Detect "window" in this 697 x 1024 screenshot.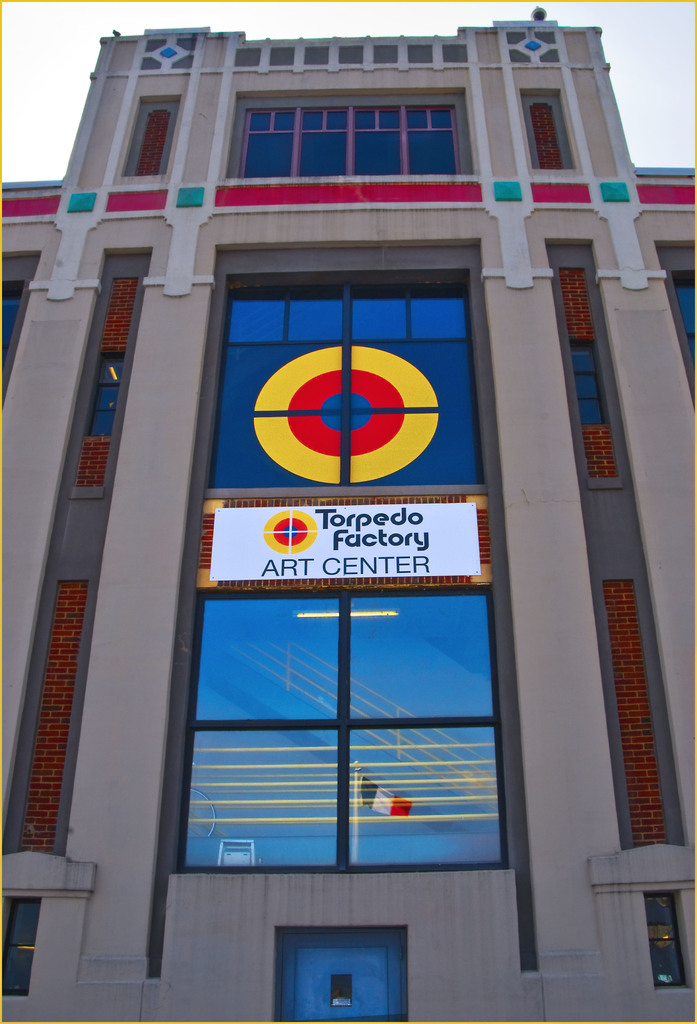
Detection: <bbox>0, 897, 39, 1011</bbox>.
